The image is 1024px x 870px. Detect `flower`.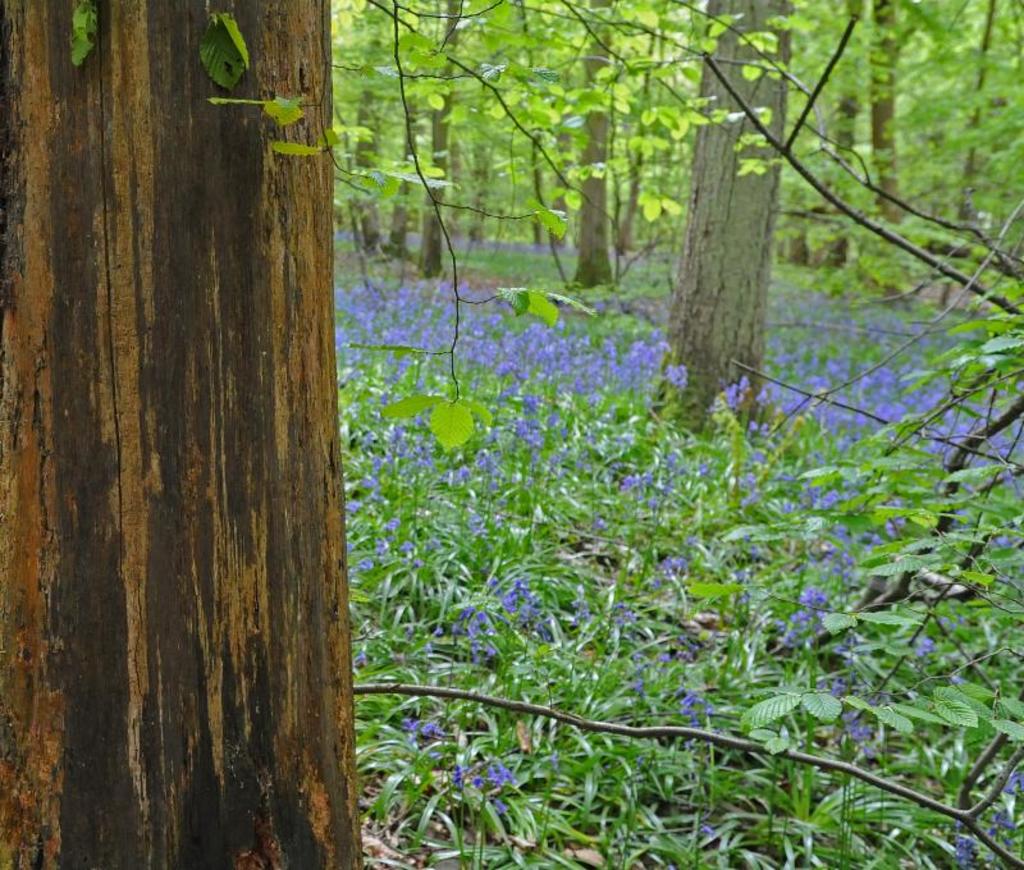
Detection: 698:820:712:837.
